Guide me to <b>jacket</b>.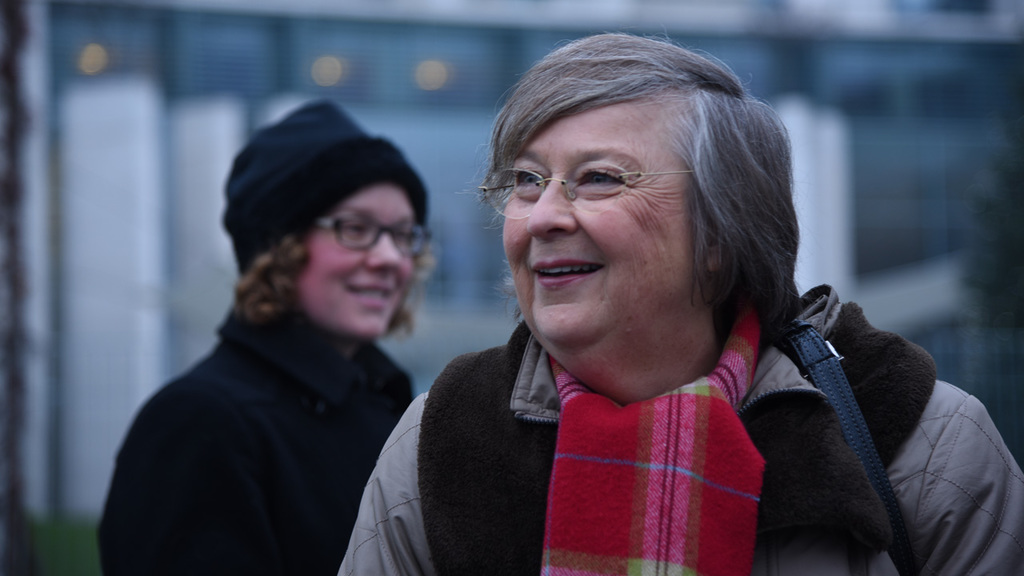
Guidance: box(96, 299, 418, 575).
